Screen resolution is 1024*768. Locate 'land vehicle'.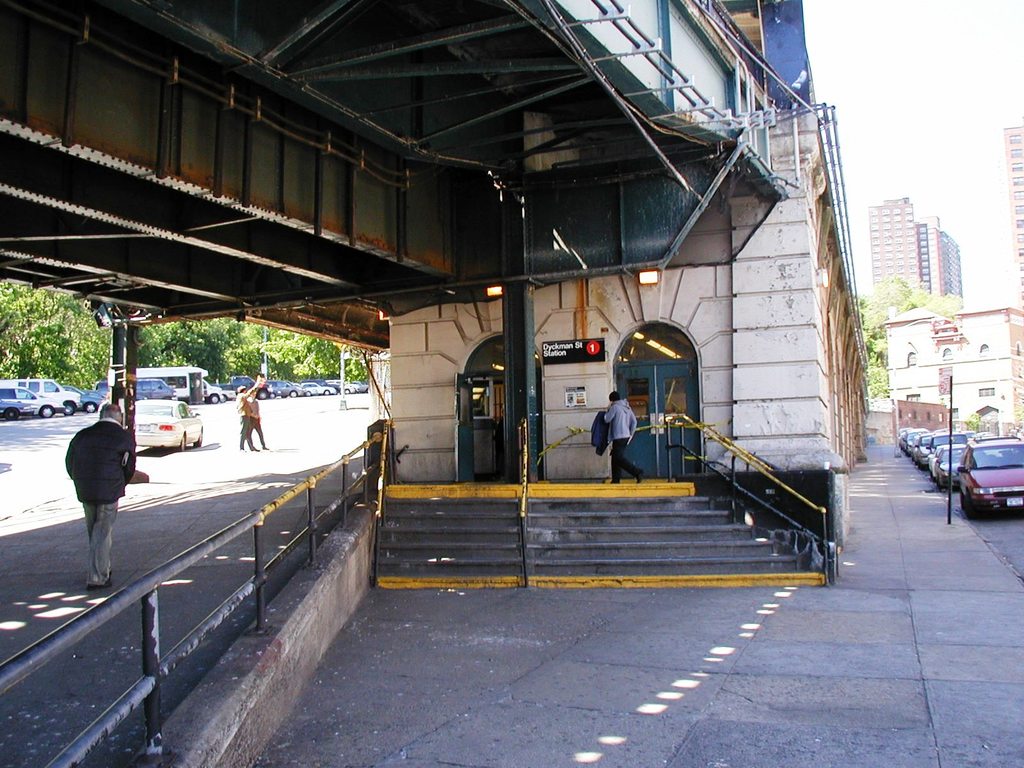
4,387,57,413.
